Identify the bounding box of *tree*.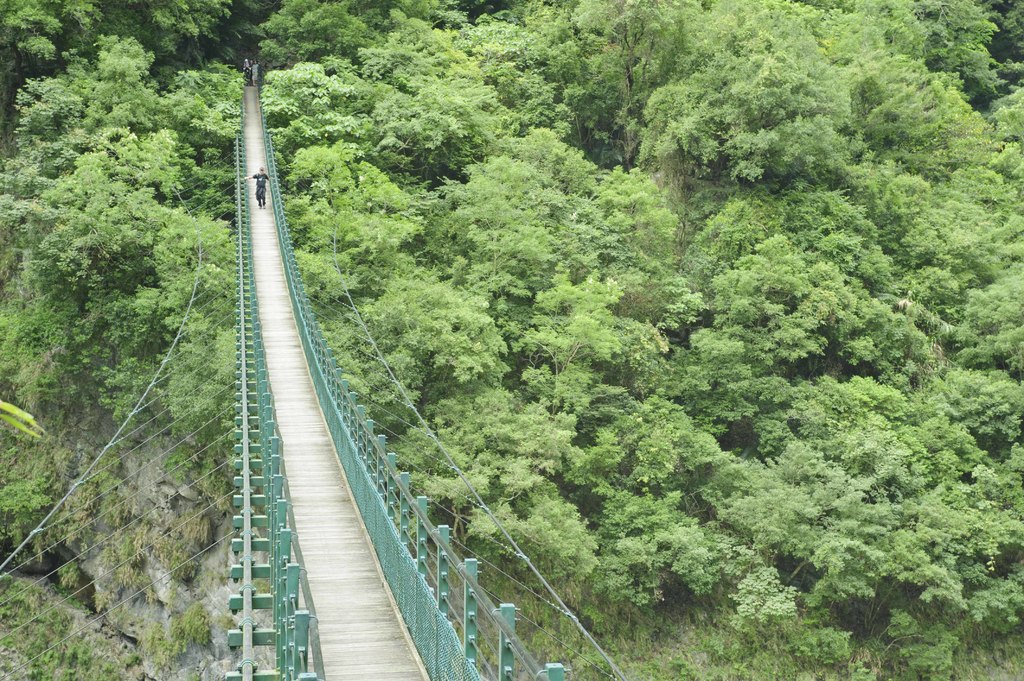
[left=17, top=0, right=221, bottom=607].
